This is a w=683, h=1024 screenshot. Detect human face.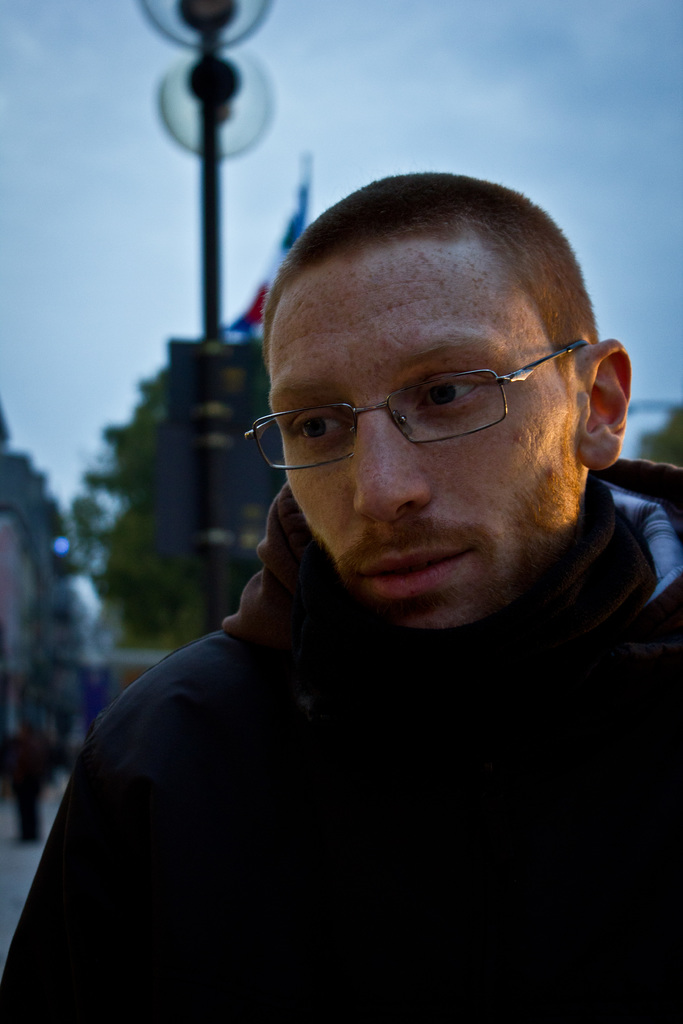
pyautogui.locateOnScreen(245, 259, 568, 641).
